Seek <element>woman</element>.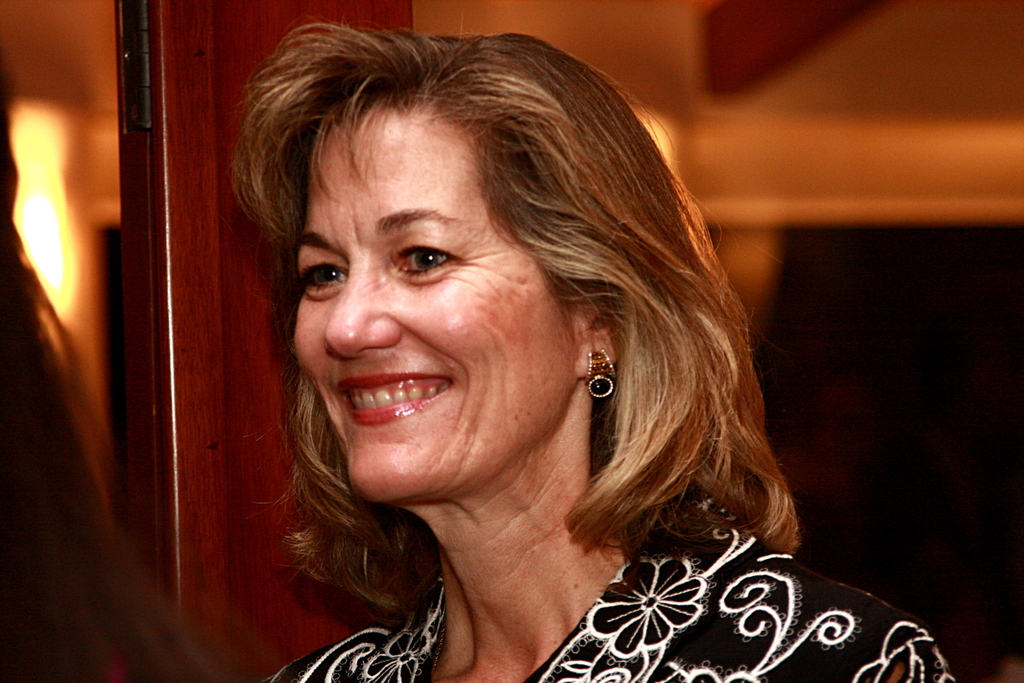
[x1=264, y1=27, x2=964, y2=682].
